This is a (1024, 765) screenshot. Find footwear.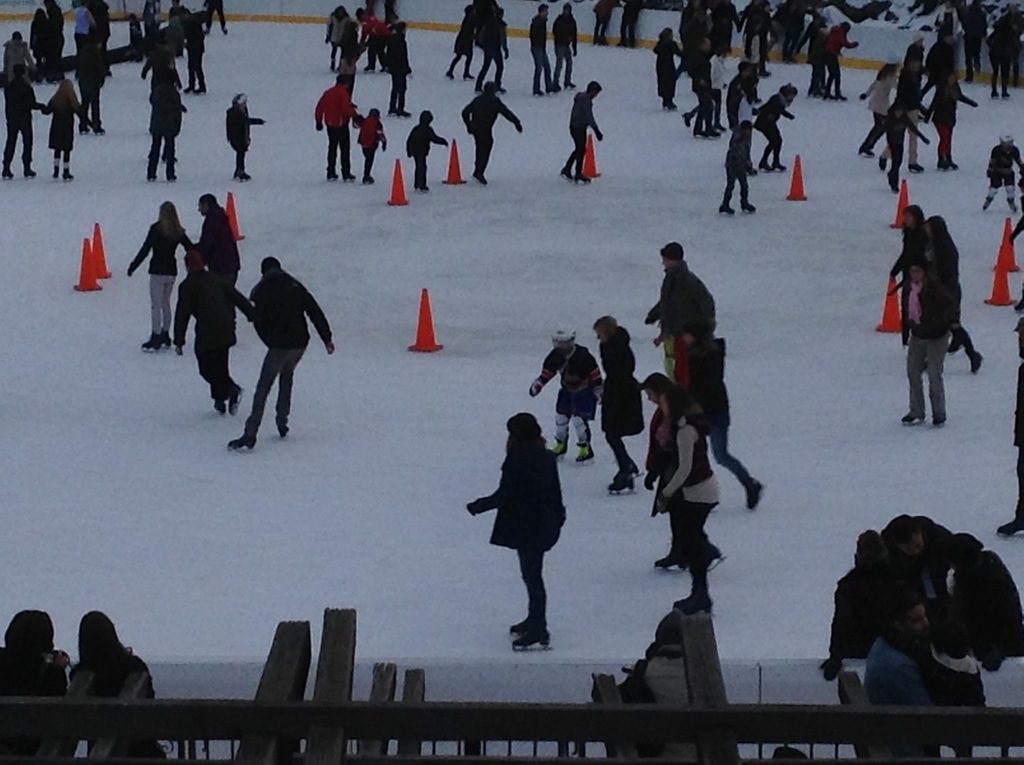
Bounding box: pyautogui.locateOnScreen(740, 198, 756, 215).
